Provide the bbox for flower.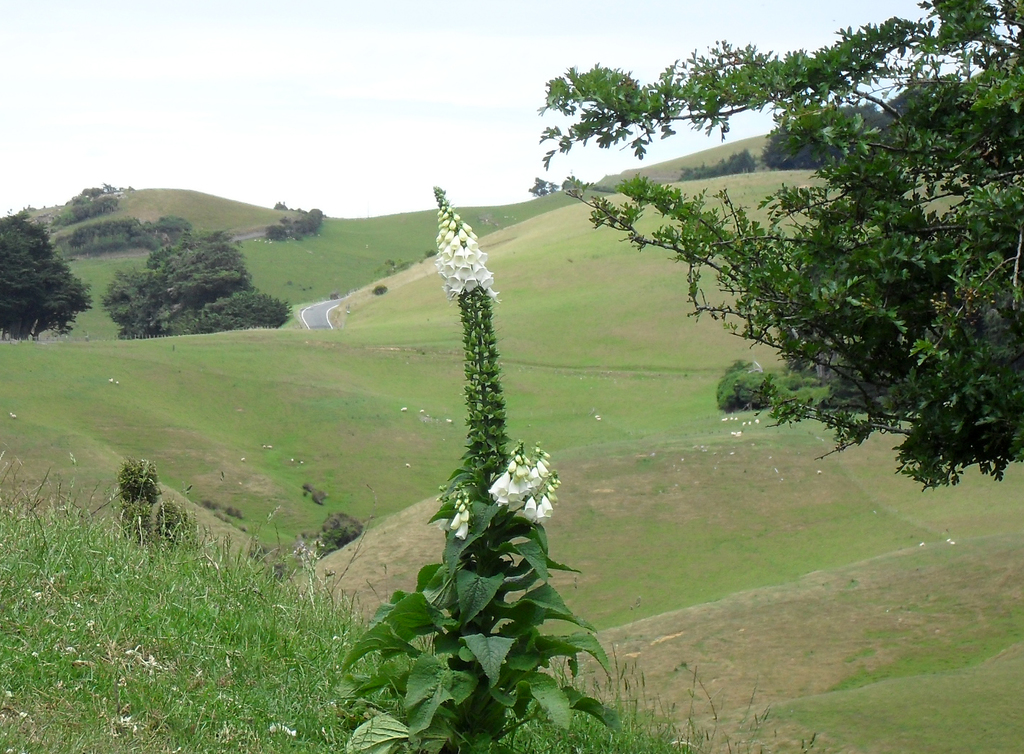
BBox(447, 511, 476, 542).
